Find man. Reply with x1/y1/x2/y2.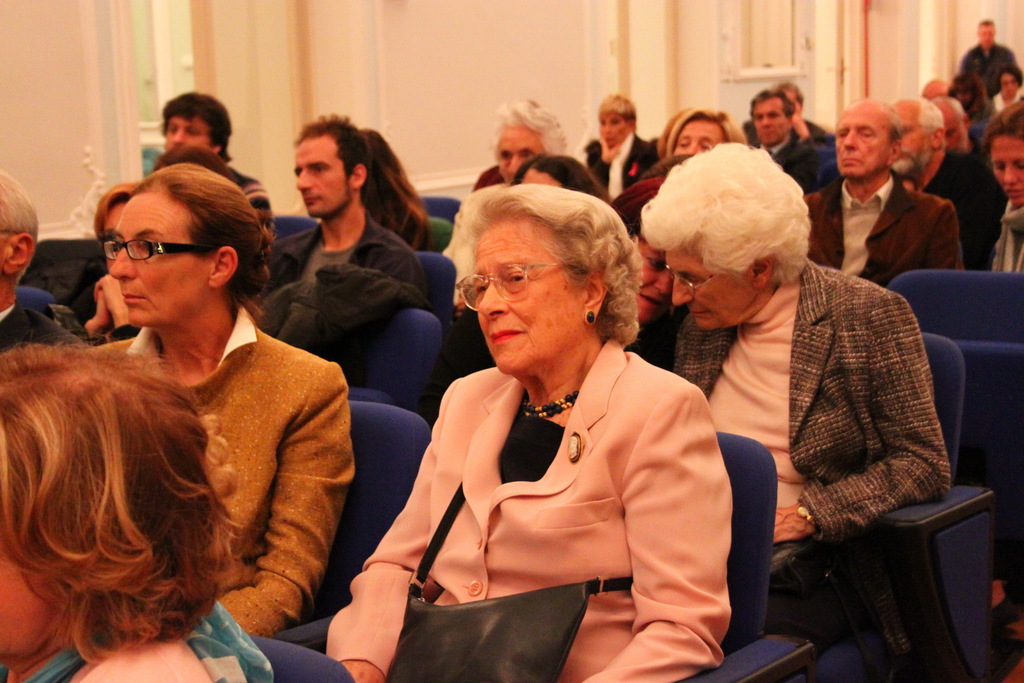
954/18/1020/100.
